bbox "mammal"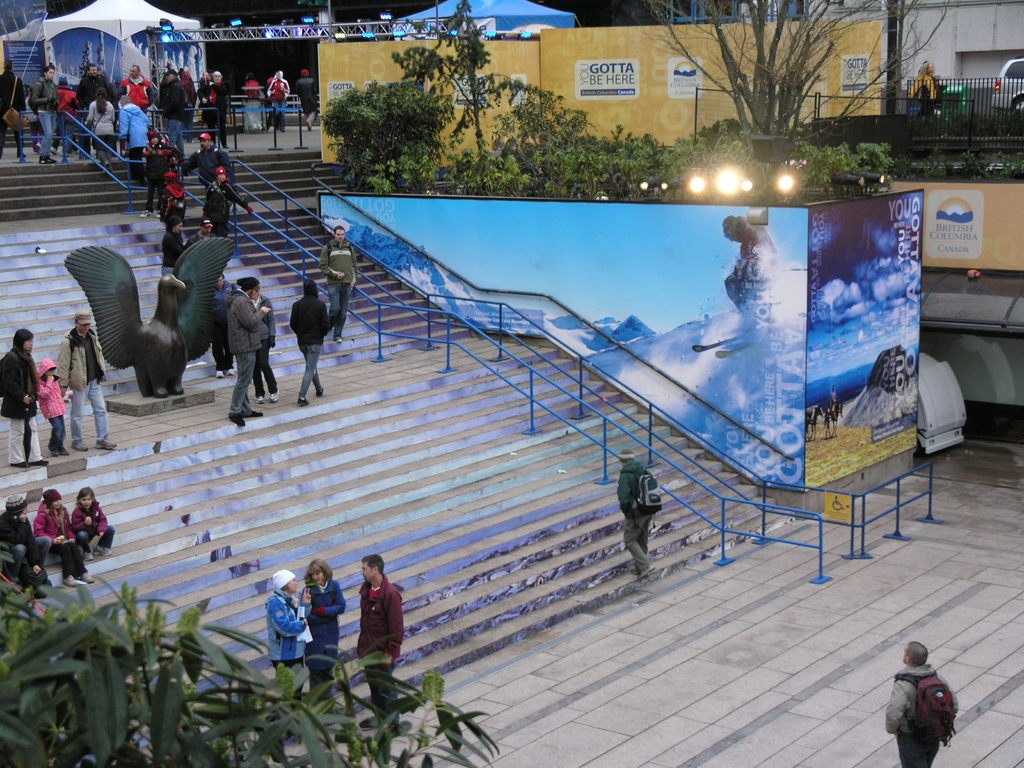
<region>179, 64, 195, 122</region>
